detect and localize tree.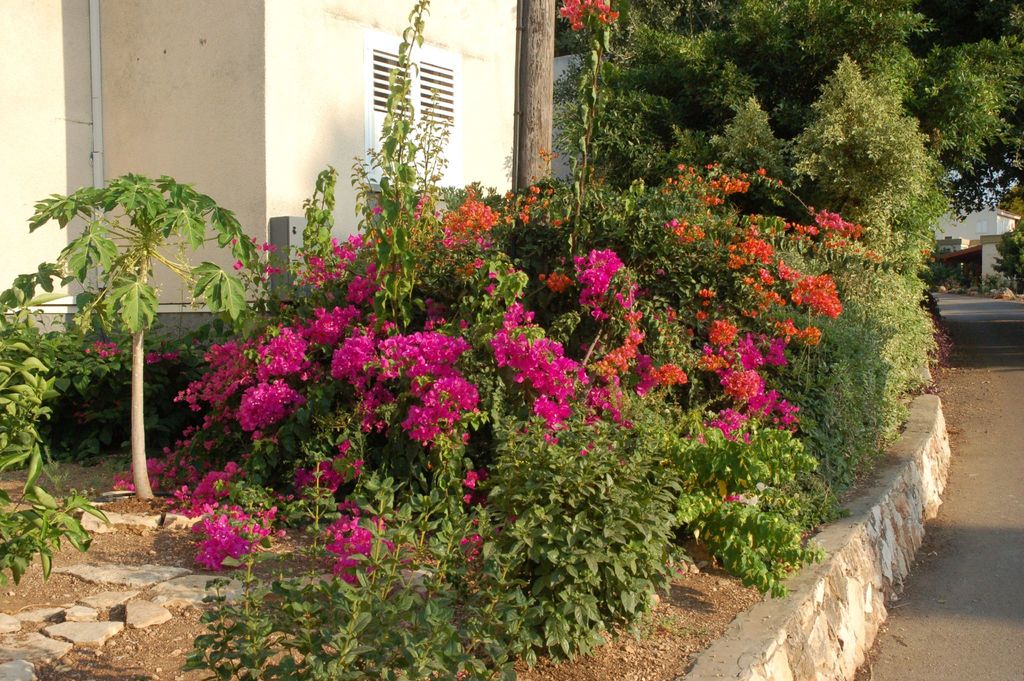
Localized at 719:0:944:120.
